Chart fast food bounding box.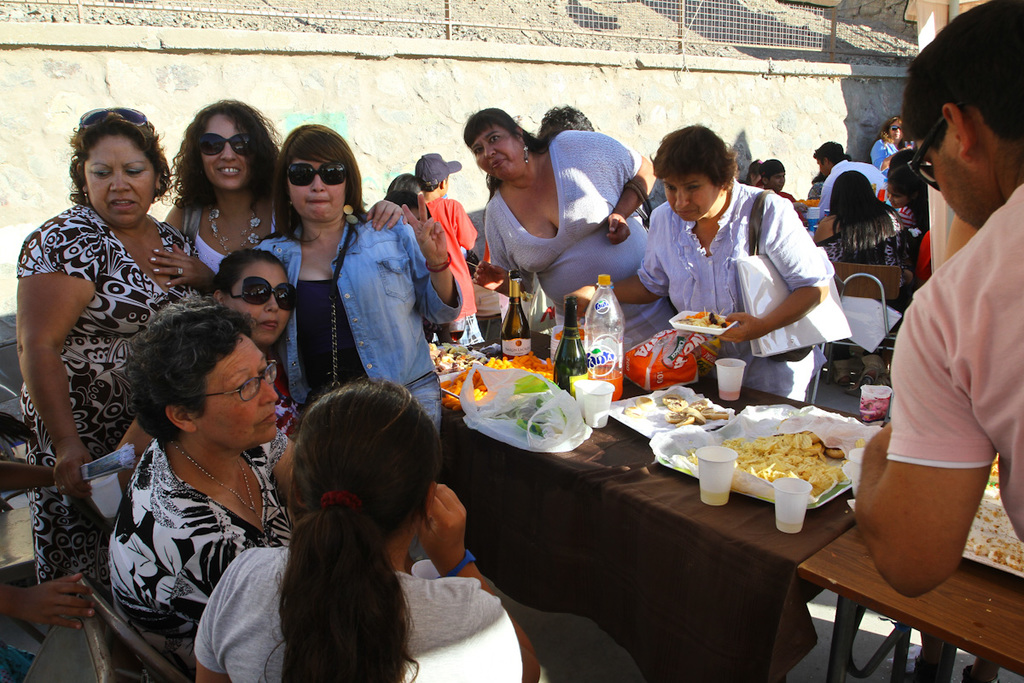
Charted: bbox=[666, 400, 722, 430].
